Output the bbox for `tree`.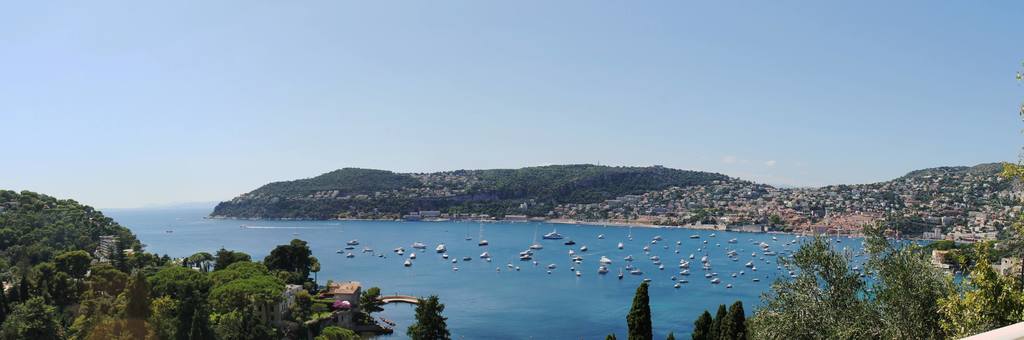
947,243,1023,336.
